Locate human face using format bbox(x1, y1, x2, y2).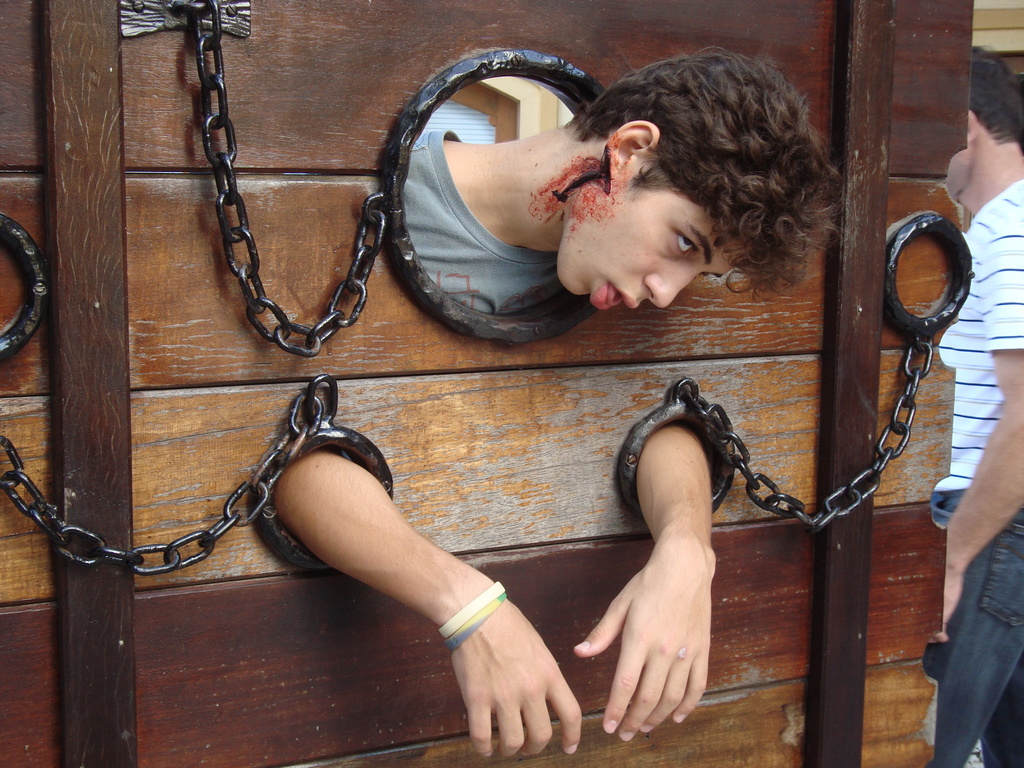
bbox(559, 159, 742, 307).
